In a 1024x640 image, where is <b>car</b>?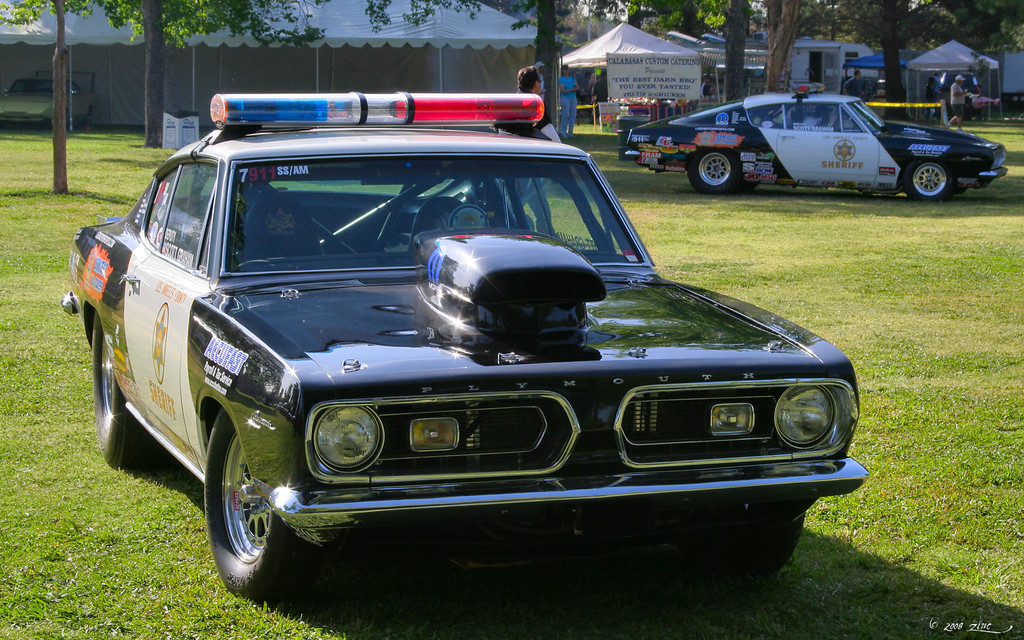
[58,113,846,604].
